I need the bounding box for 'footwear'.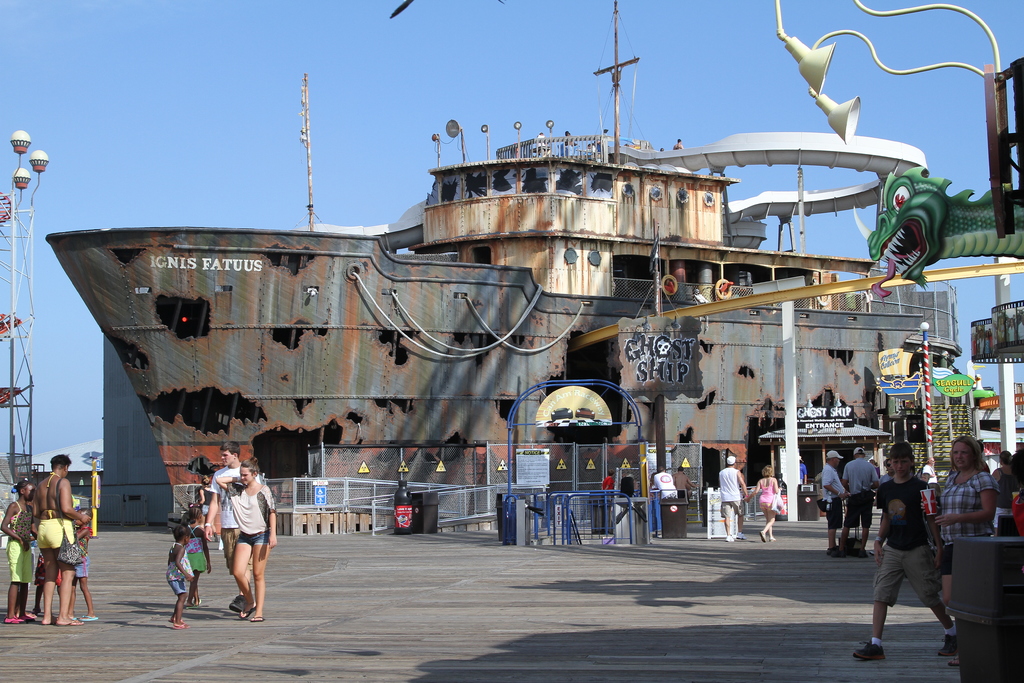
Here it is: <region>76, 609, 99, 625</region>.
